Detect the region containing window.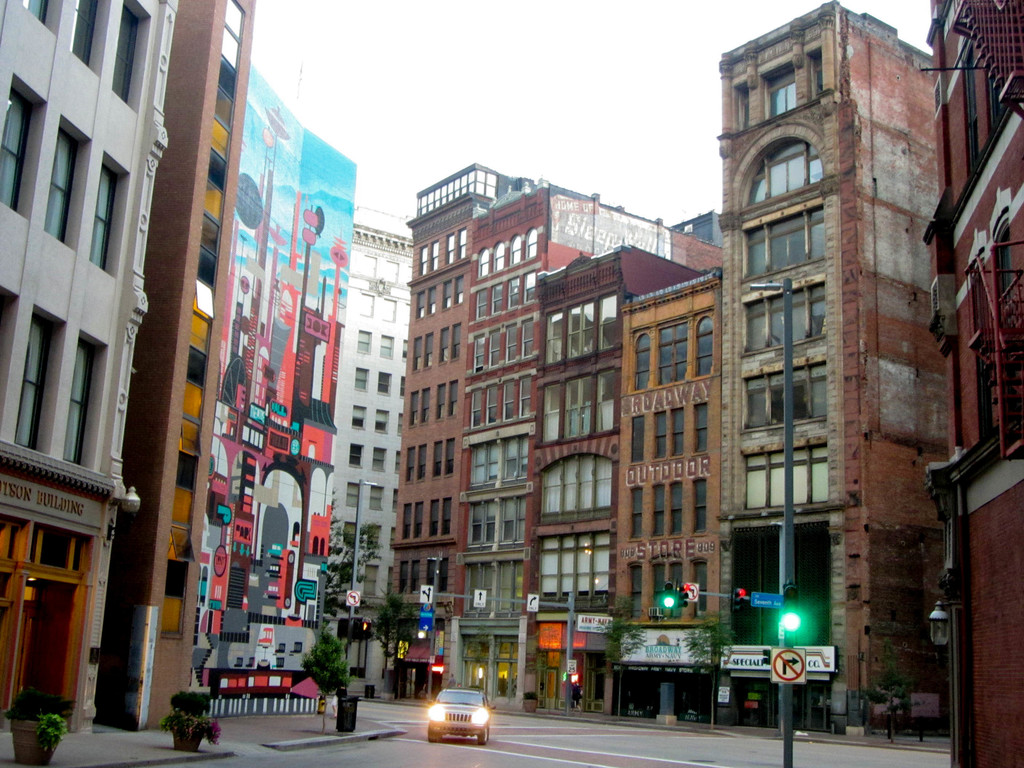
<bbox>365, 566, 379, 594</bbox>.
